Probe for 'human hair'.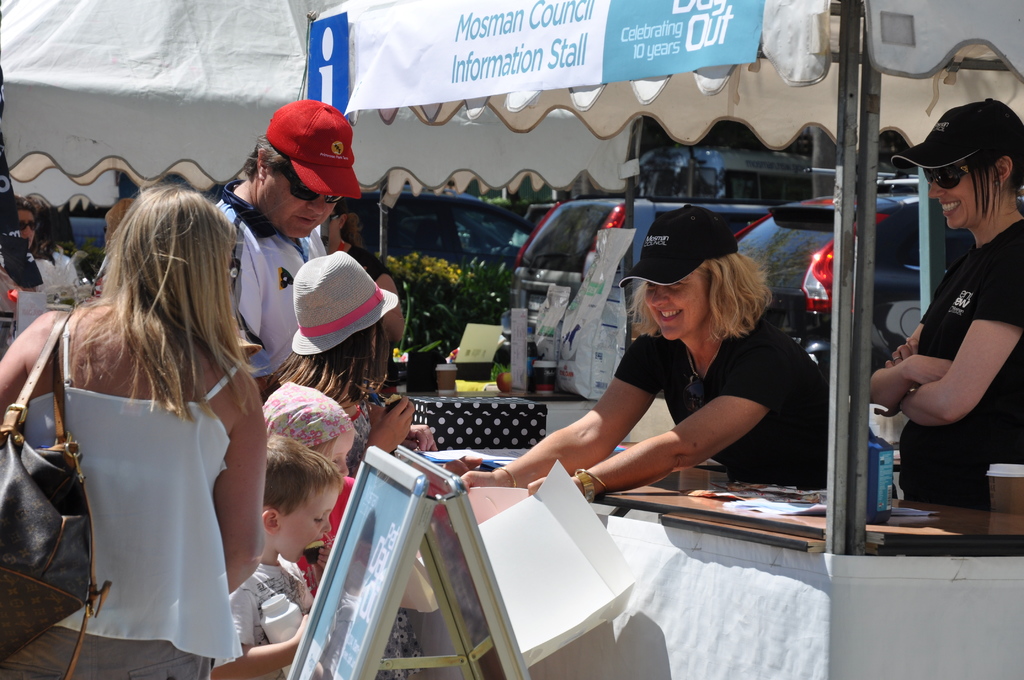
Probe result: x1=333, y1=201, x2=361, y2=241.
